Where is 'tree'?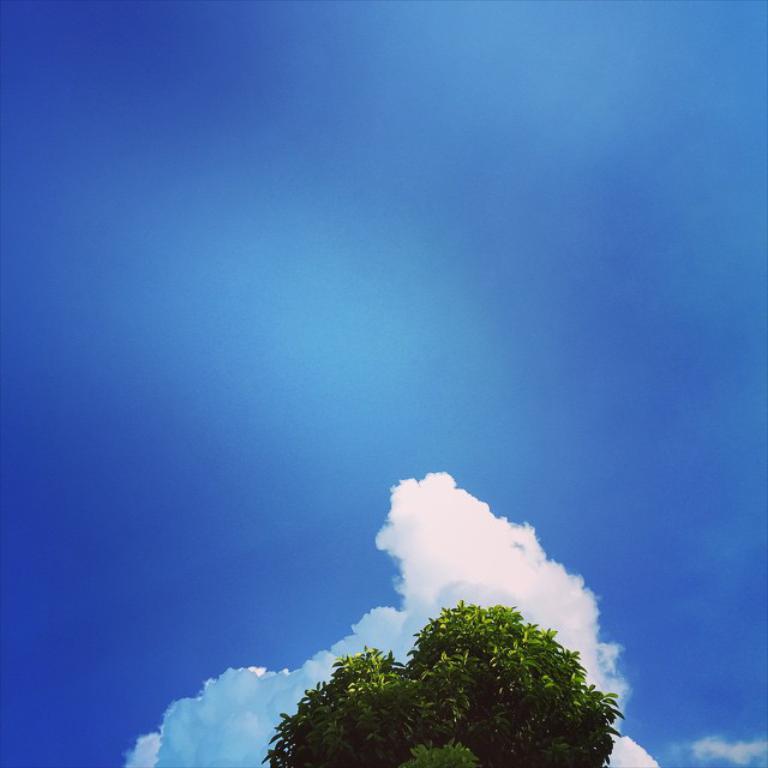
box=[259, 606, 620, 767].
